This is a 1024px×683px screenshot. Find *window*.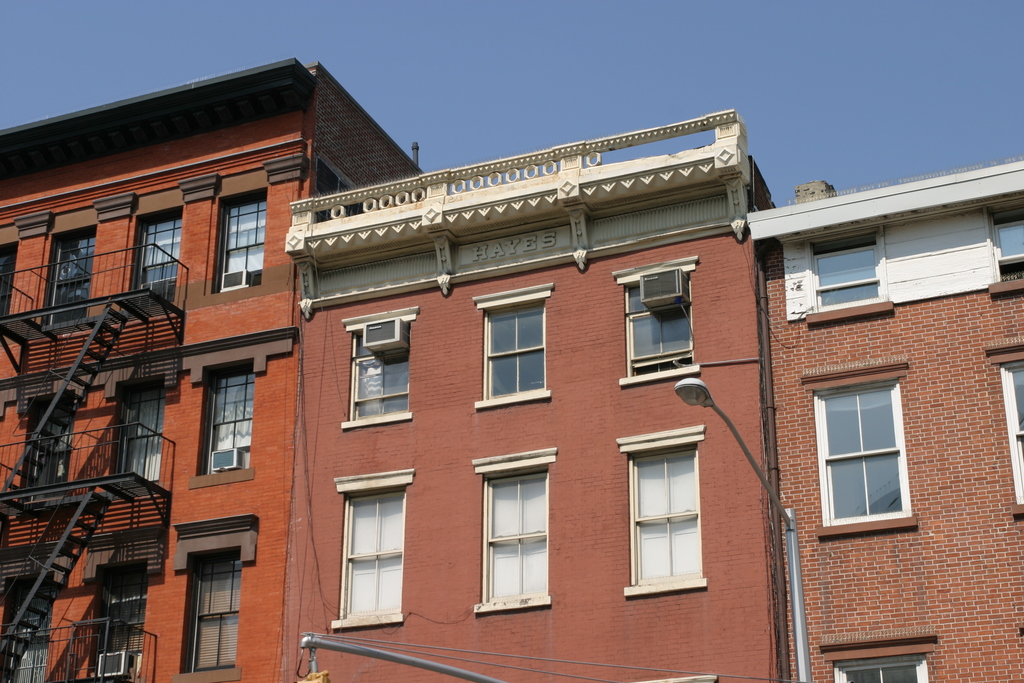
Bounding box: detection(102, 580, 147, 679).
